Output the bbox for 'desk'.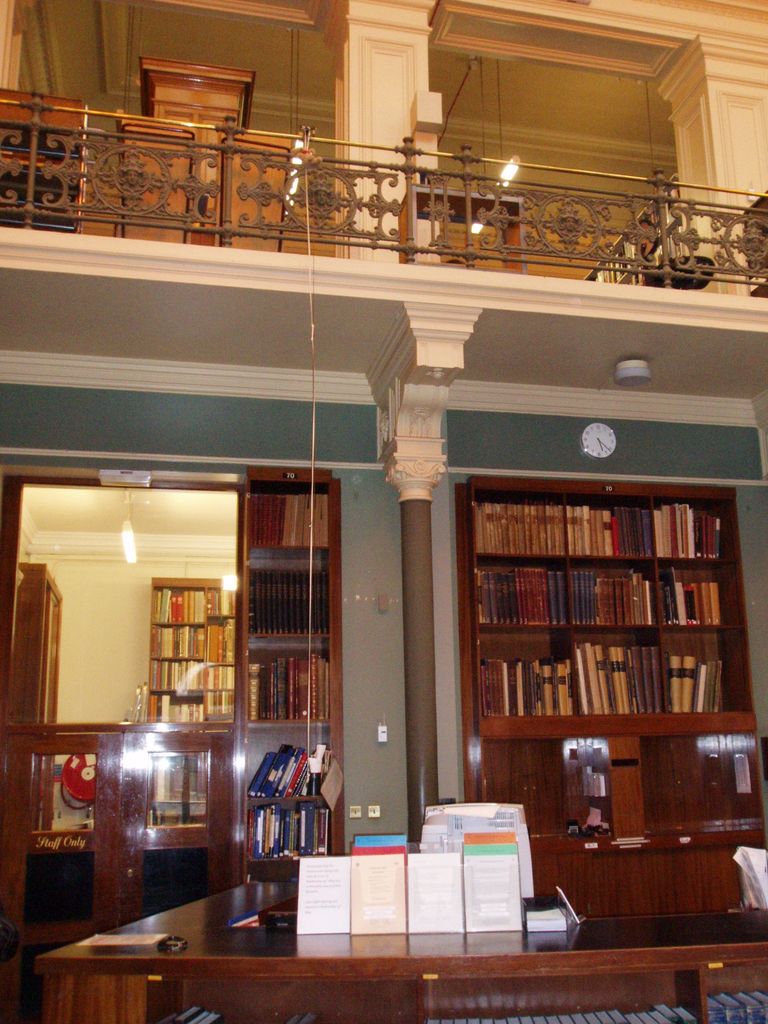
<box>40,877,767,1023</box>.
